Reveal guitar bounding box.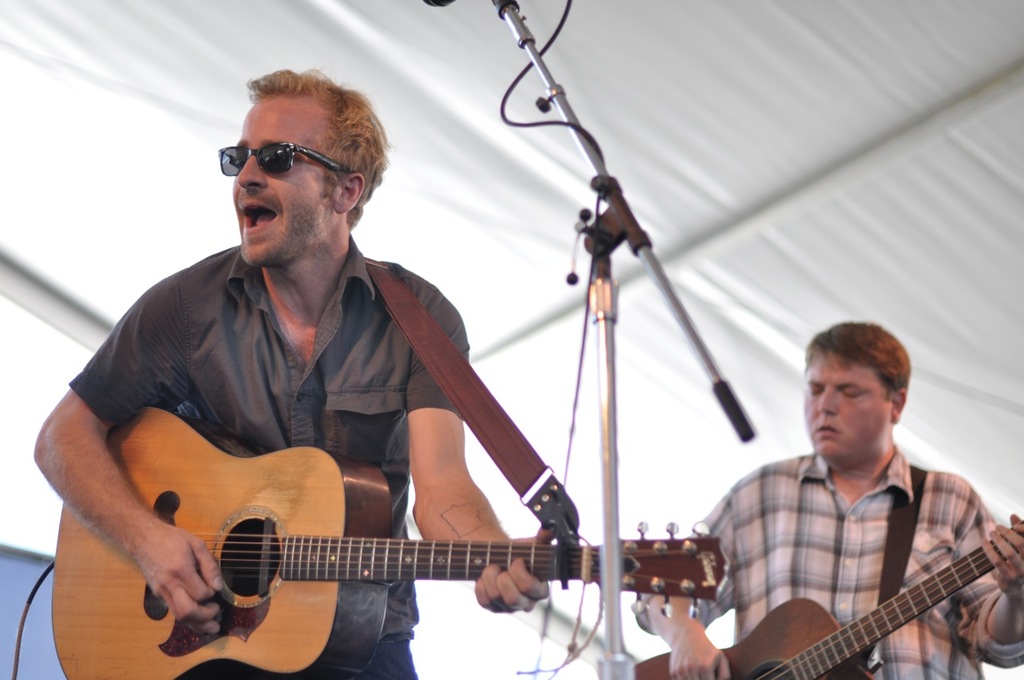
Revealed: bbox=[81, 400, 712, 672].
